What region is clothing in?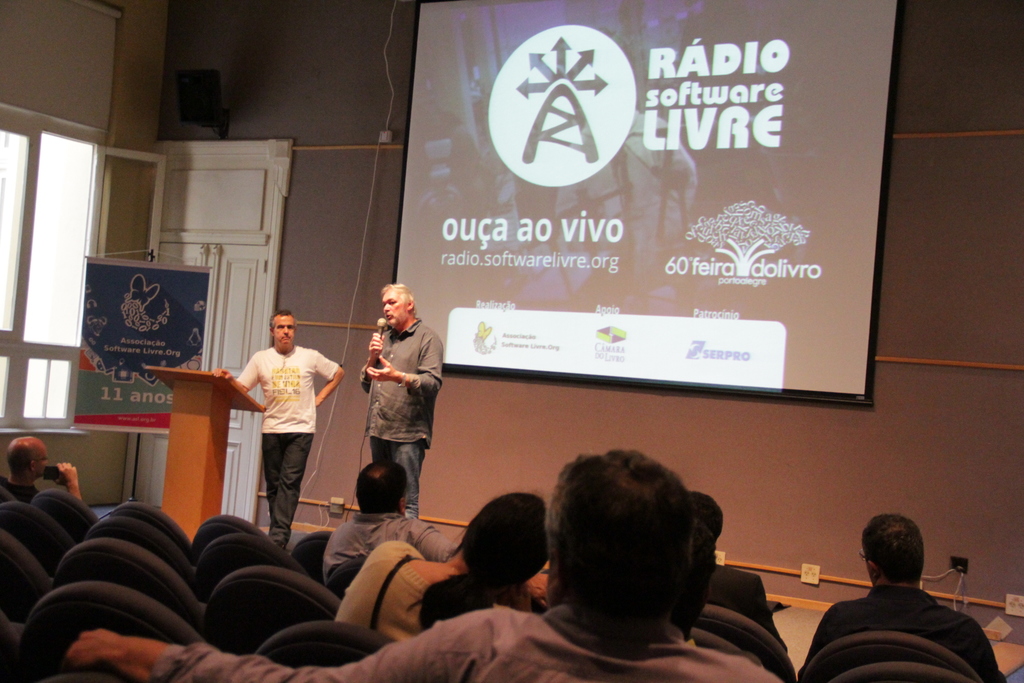
234 328 347 546.
